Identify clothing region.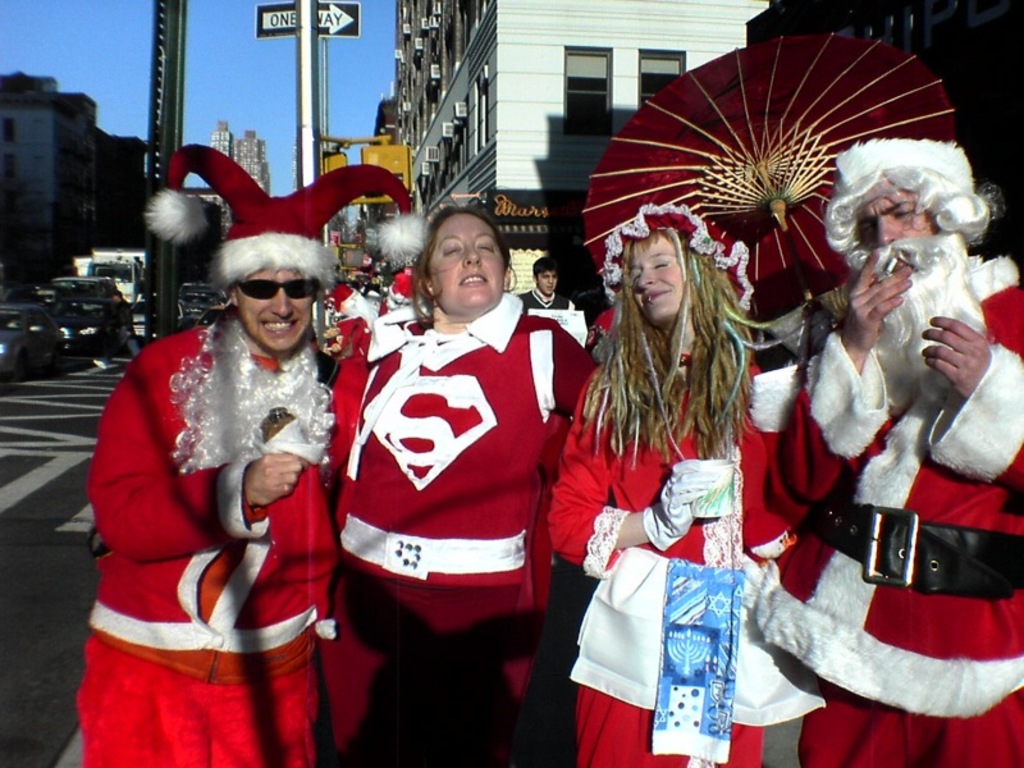
Region: locate(349, 296, 590, 763).
